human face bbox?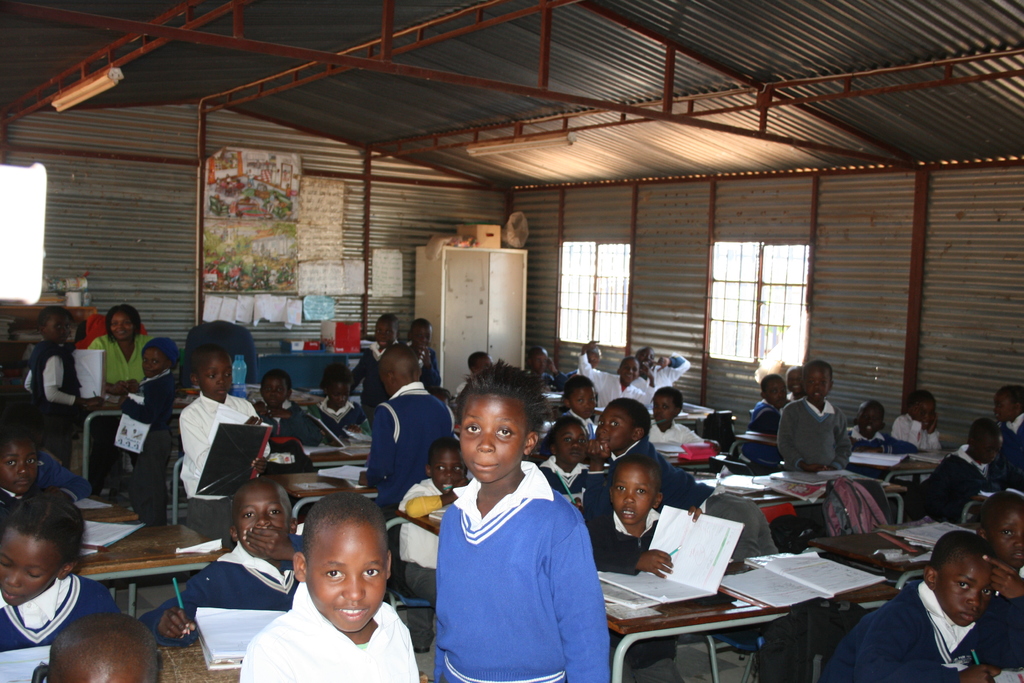
[x1=639, y1=352, x2=653, y2=362]
